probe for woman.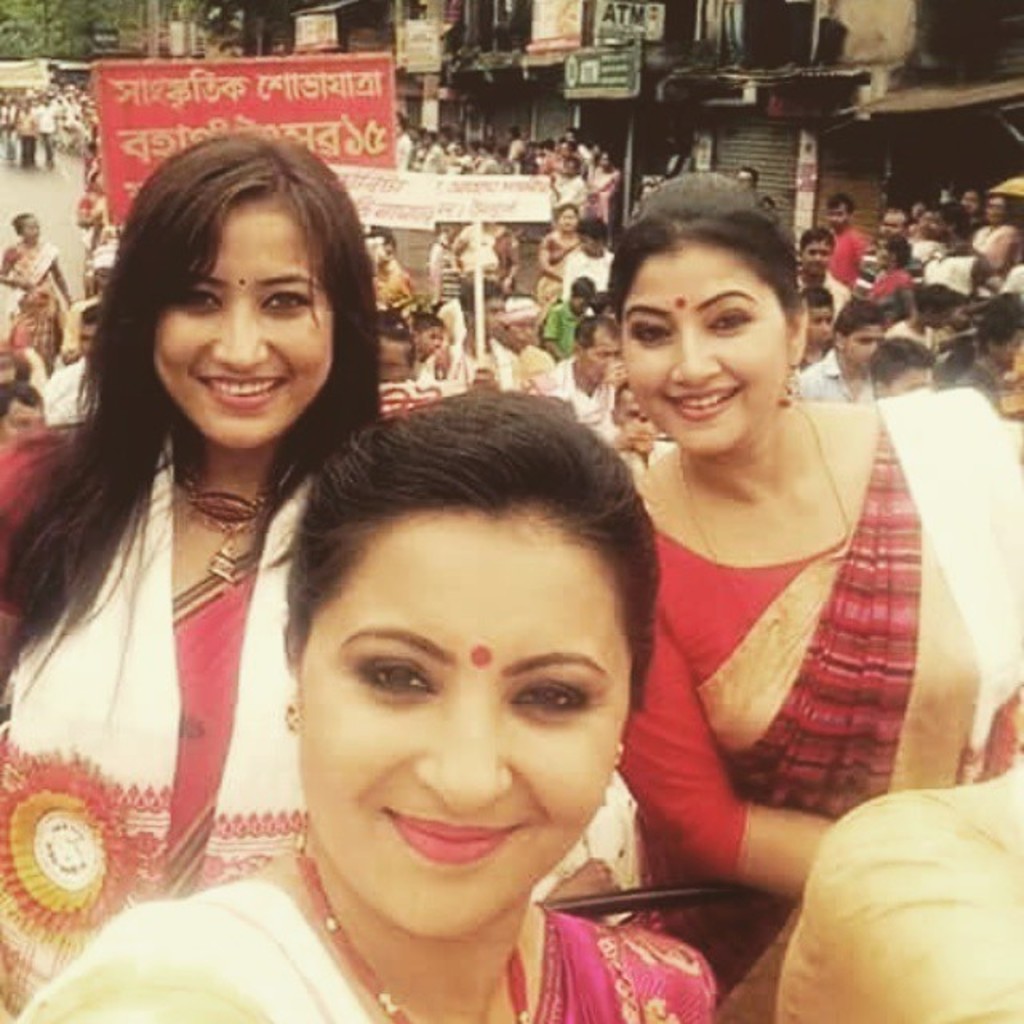
Probe result: bbox=[0, 210, 75, 374].
